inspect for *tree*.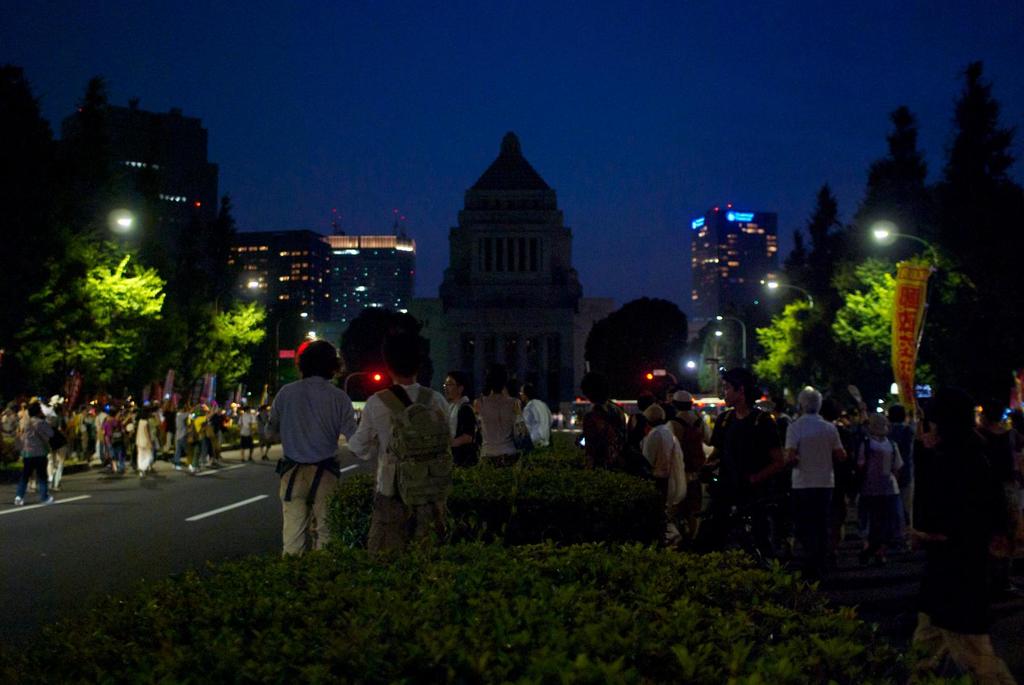
Inspection: bbox=(815, 181, 861, 267).
